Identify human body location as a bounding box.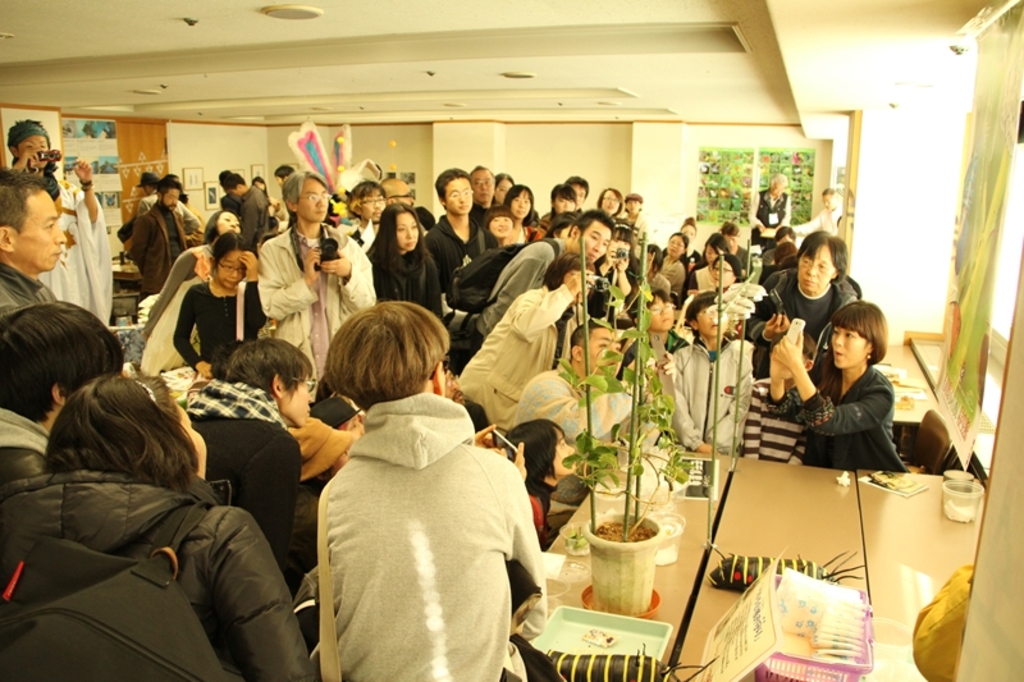
crop(136, 197, 192, 287).
